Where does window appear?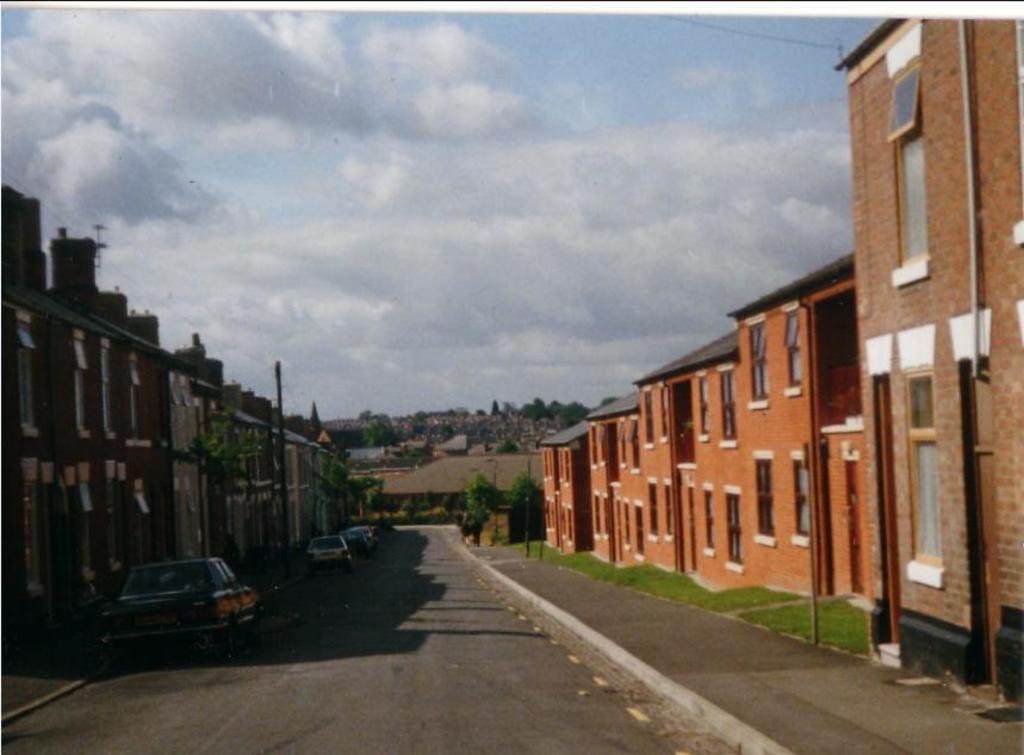
Appears at box=[904, 370, 943, 586].
